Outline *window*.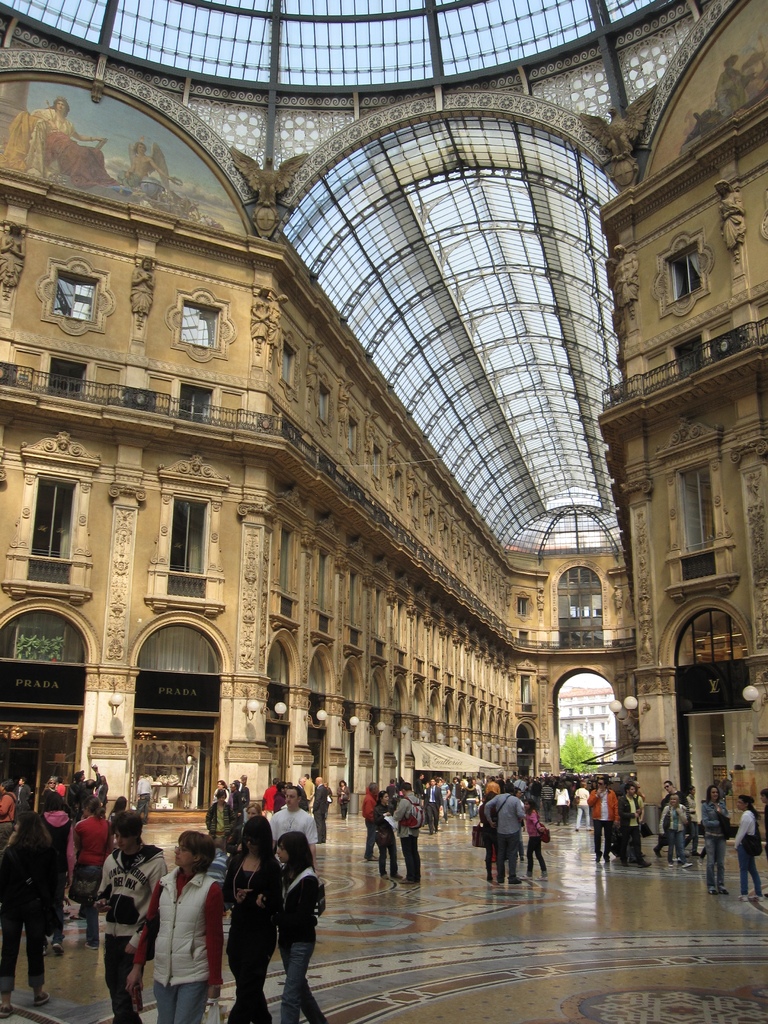
Outline: box(351, 577, 354, 618).
